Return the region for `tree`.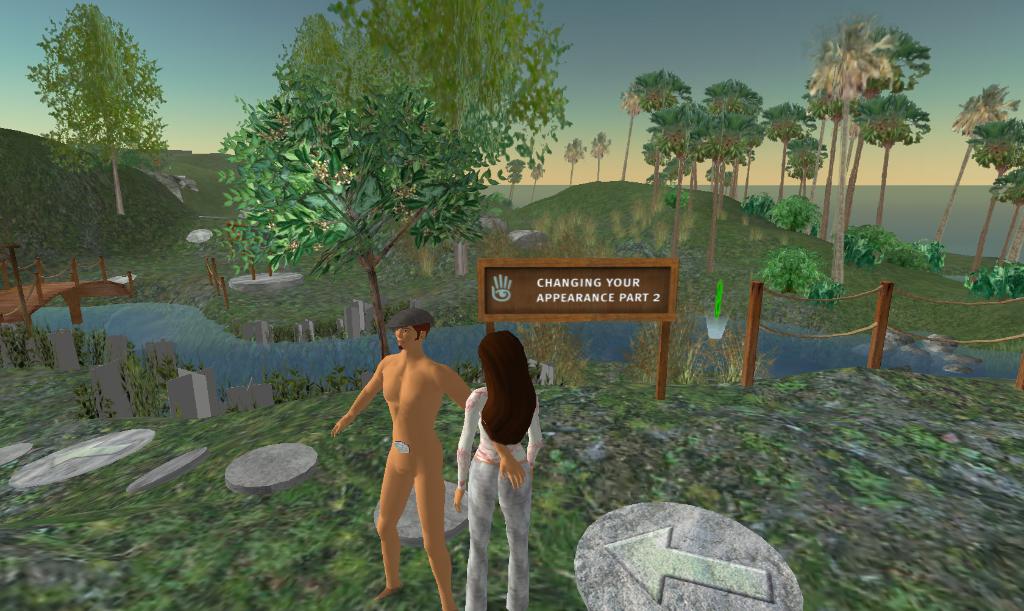
[762,97,826,192].
